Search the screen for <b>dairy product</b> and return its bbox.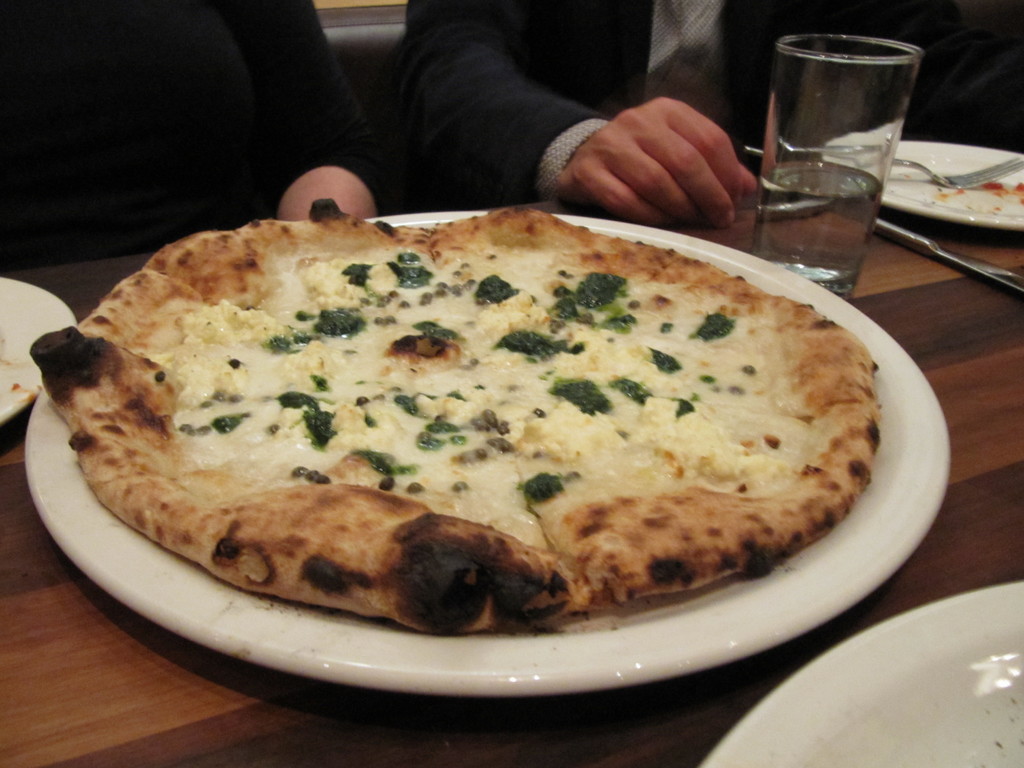
Found: (165, 246, 817, 540).
